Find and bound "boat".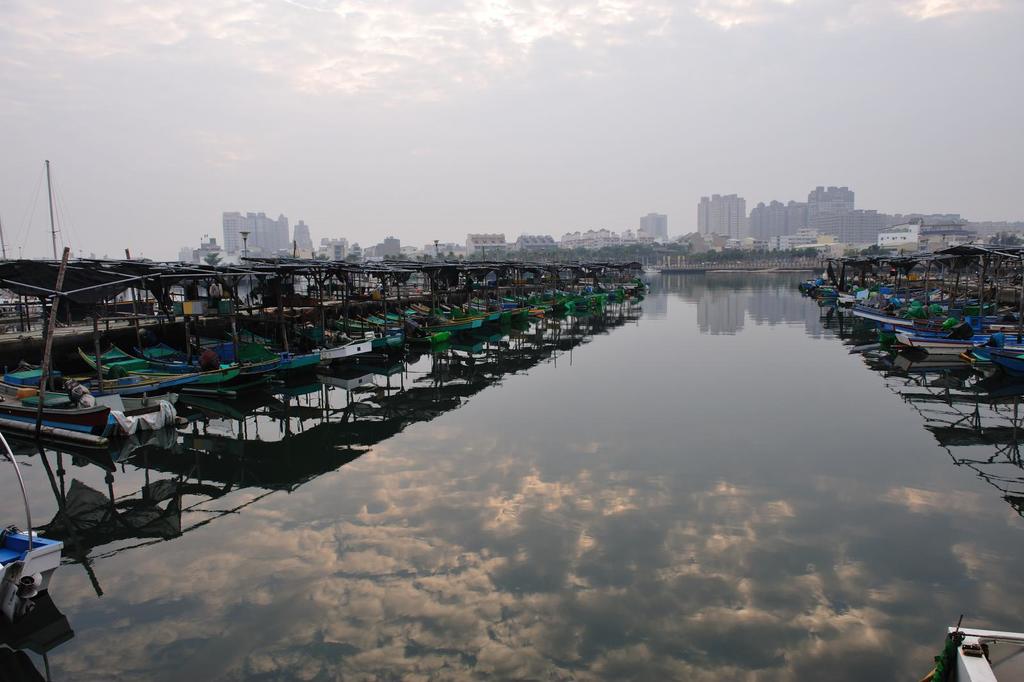
Bound: 0, 425, 64, 619.
